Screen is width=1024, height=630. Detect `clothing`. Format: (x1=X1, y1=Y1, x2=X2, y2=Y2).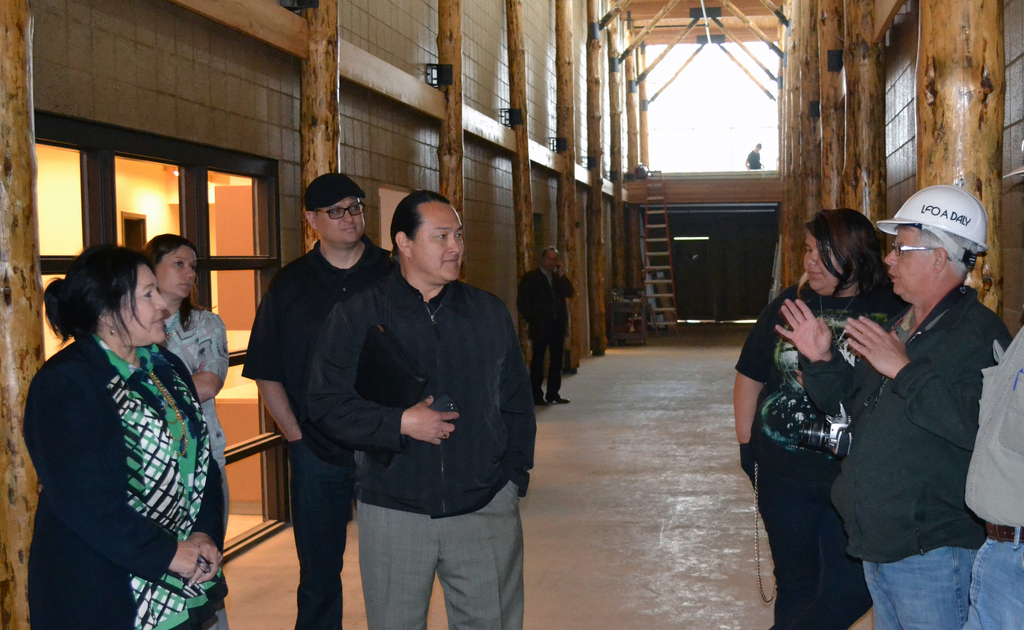
(x1=735, y1=279, x2=909, y2=629).
